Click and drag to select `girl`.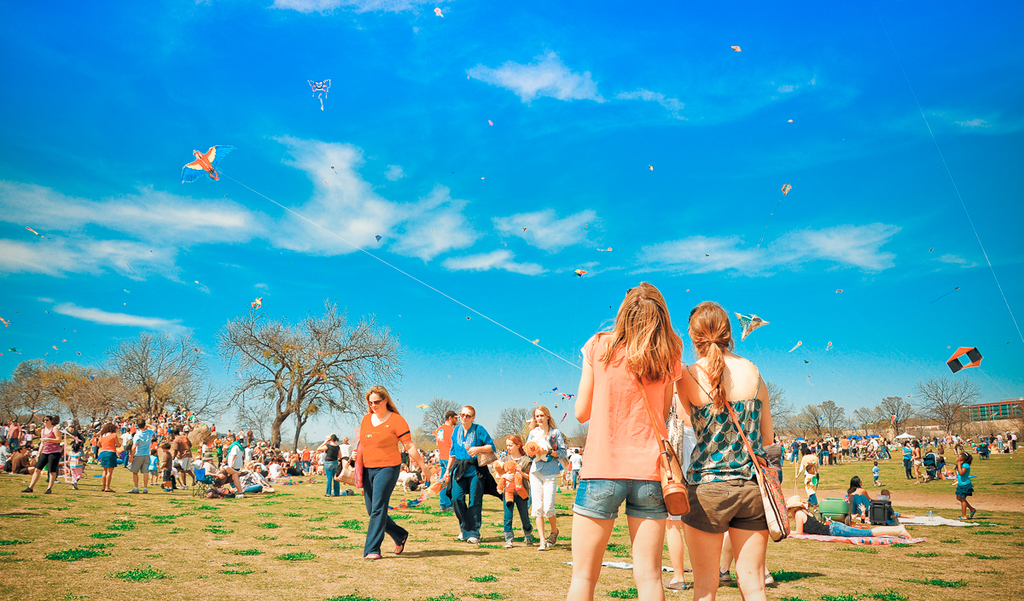
Selection: box=[683, 303, 771, 600].
